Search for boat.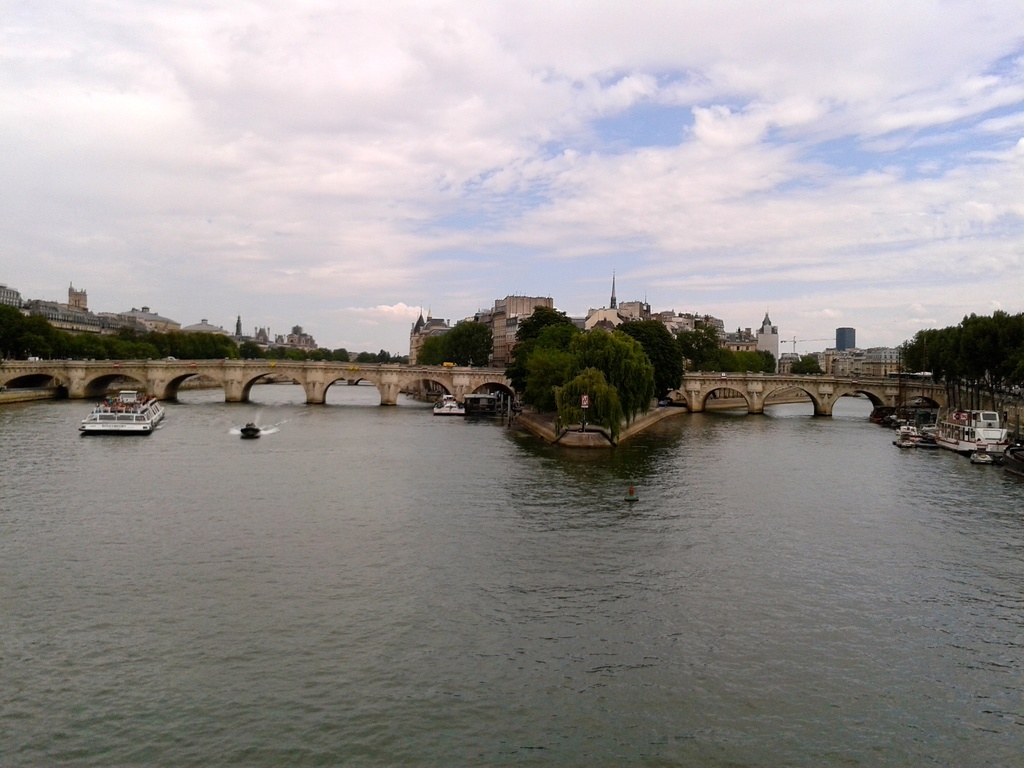
Found at select_region(936, 405, 1014, 461).
